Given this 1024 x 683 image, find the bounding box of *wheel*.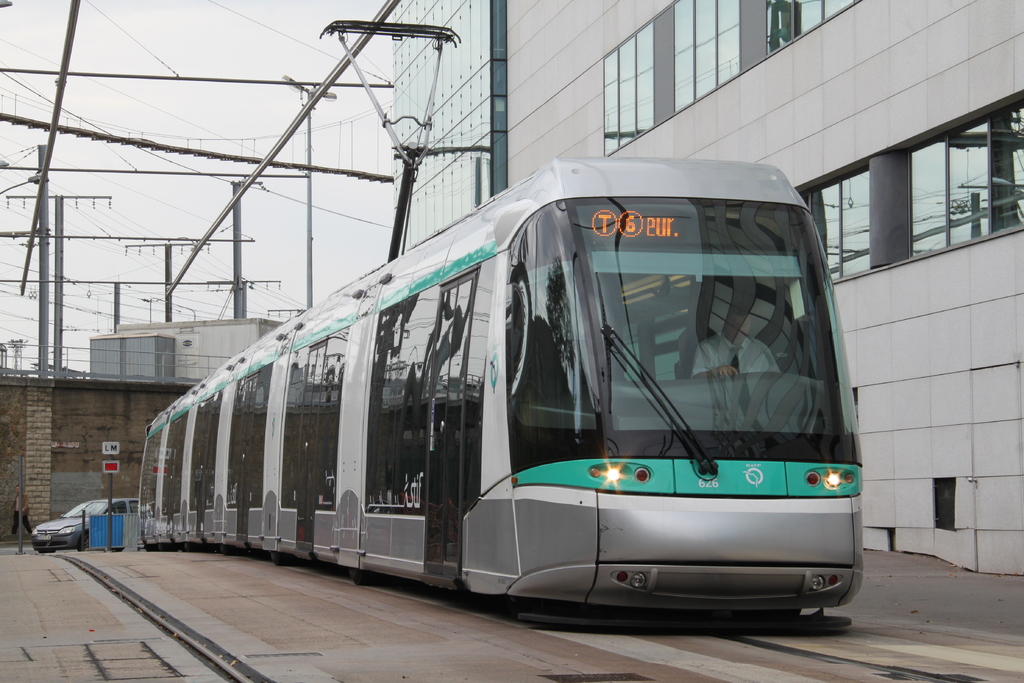
BBox(346, 568, 366, 585).
